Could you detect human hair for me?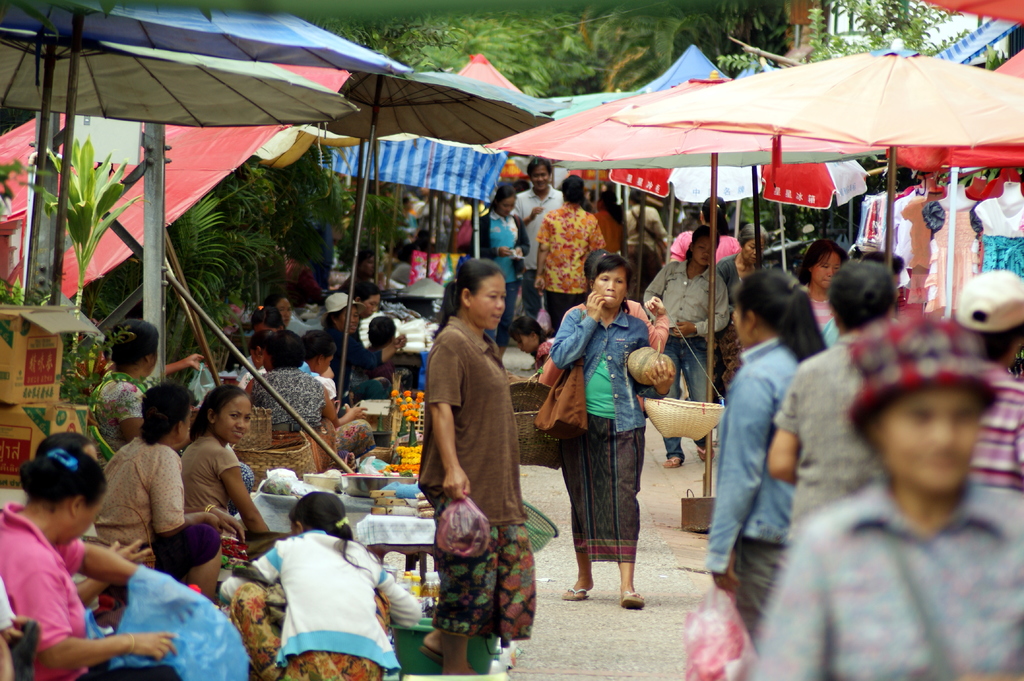
Detection result: box=[980, 326, 1023, 360].
